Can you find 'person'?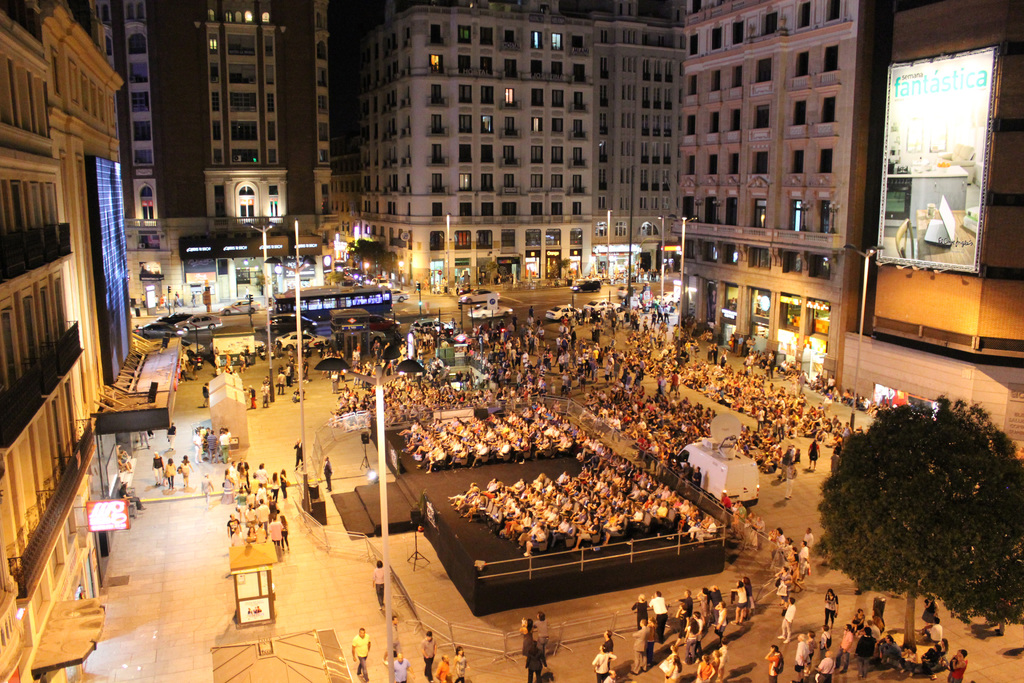
Yes, bounding box: rect(289, 441, 312, 469).
